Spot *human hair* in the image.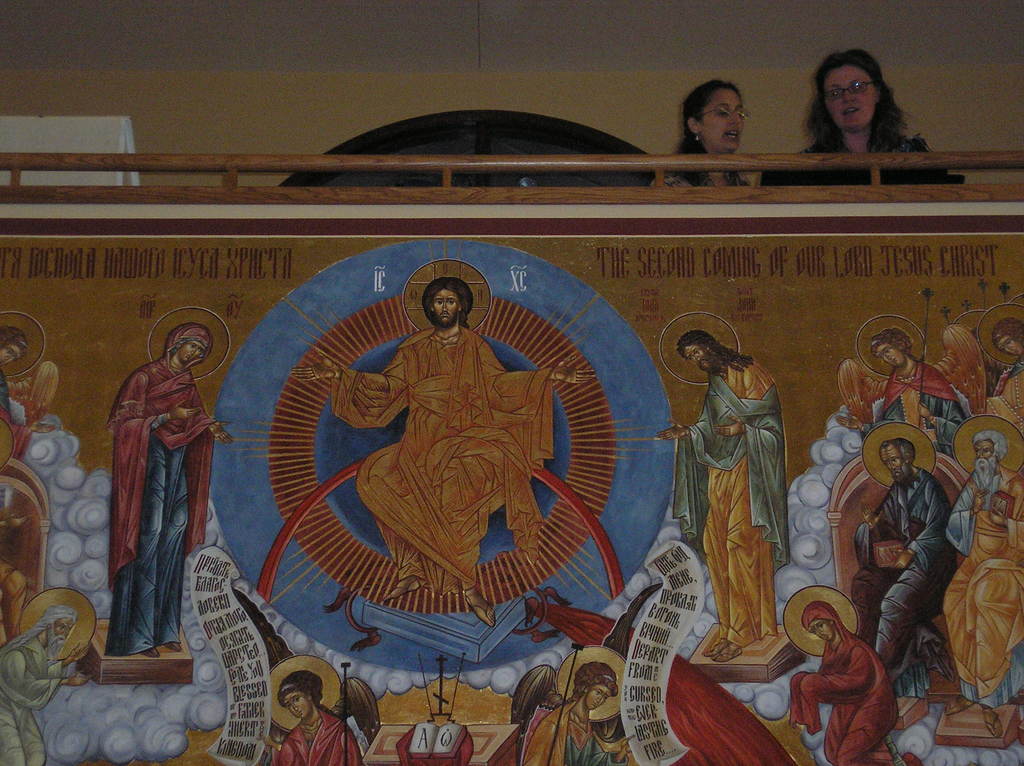
*human hair* found at <bbox>947, 321, 986, 363</bbox>.
